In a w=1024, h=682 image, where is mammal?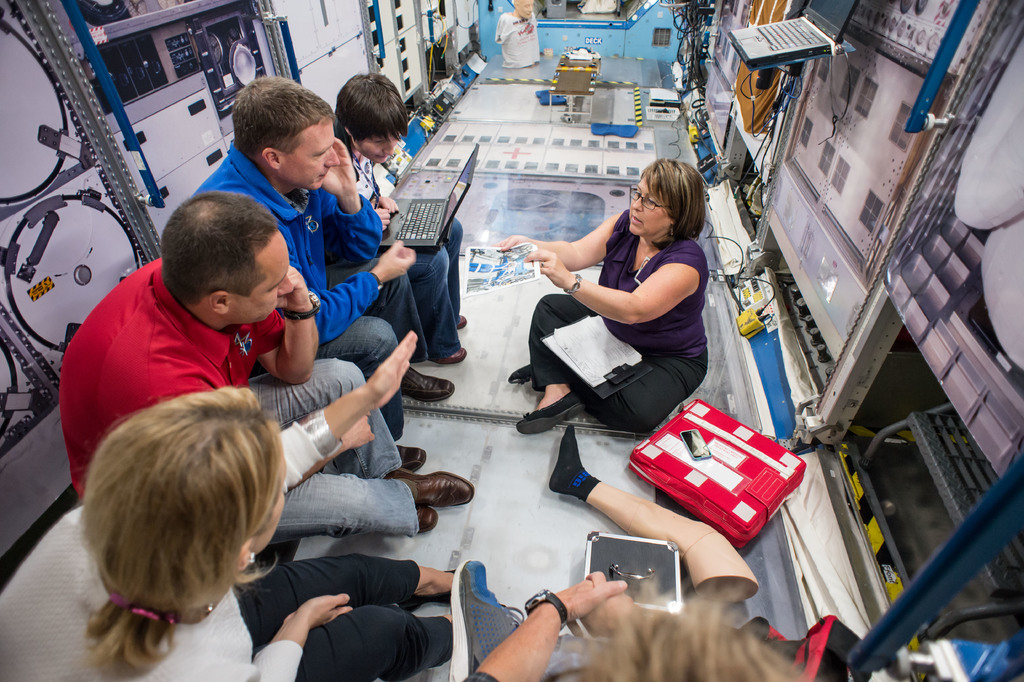
bbox(58, 187, 476, 553).
